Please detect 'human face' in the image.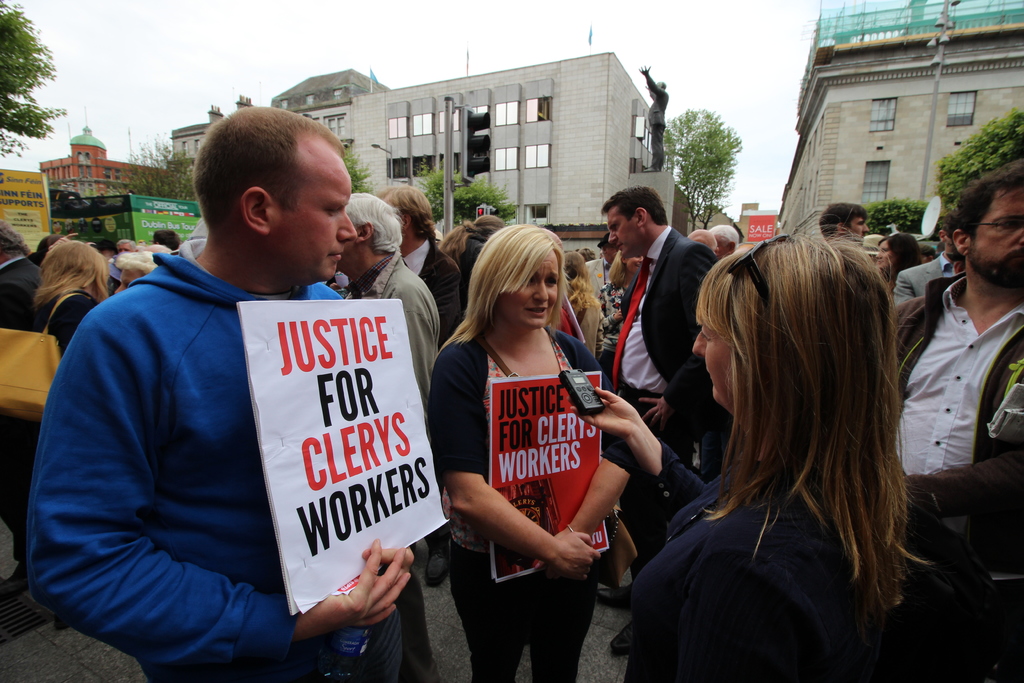
bbox=[278, 147, 358, 285].
